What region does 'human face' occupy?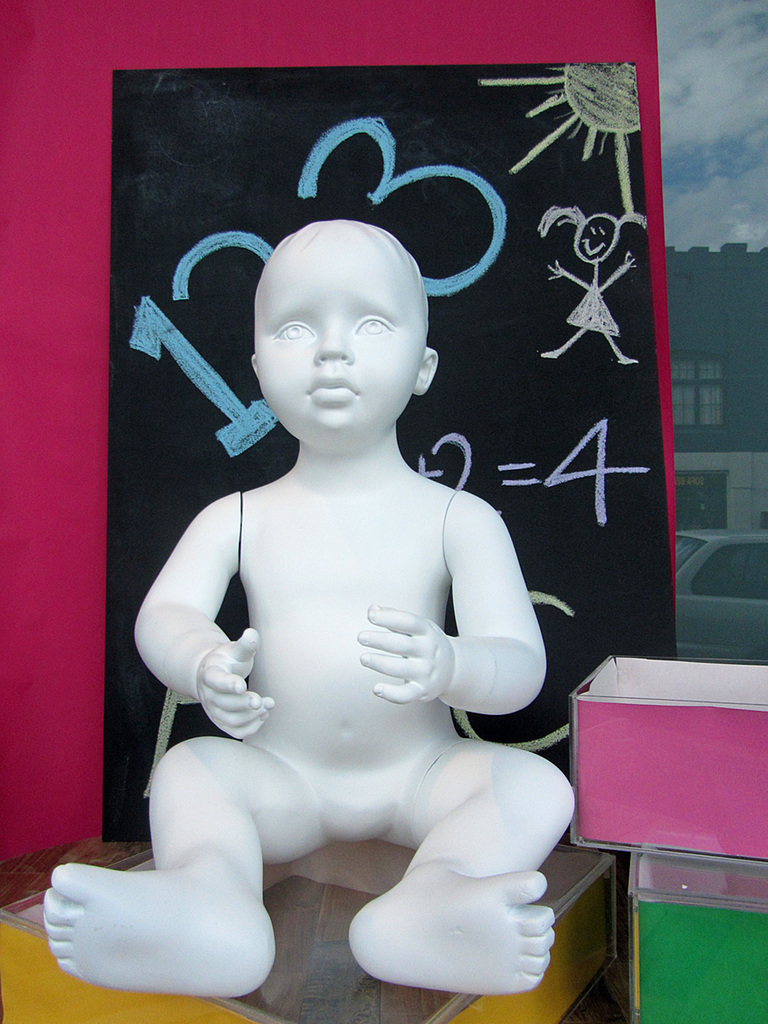
<box>256,239,429,451</box>.
